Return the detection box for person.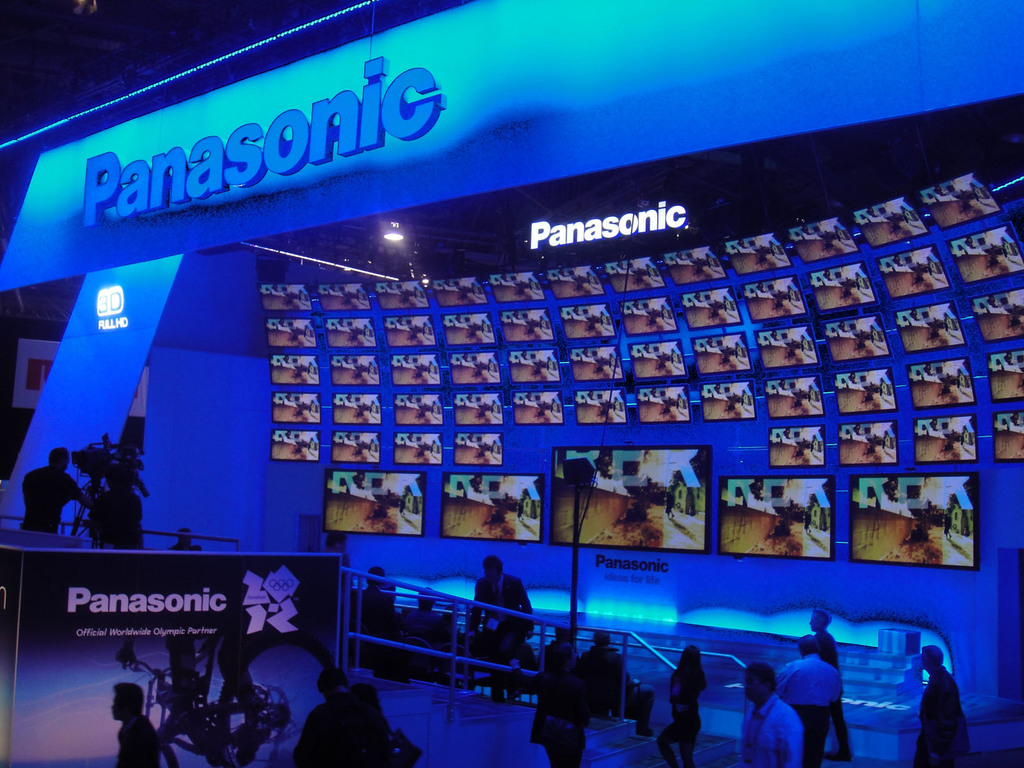
bbox=(659, 642, 709, 767).
